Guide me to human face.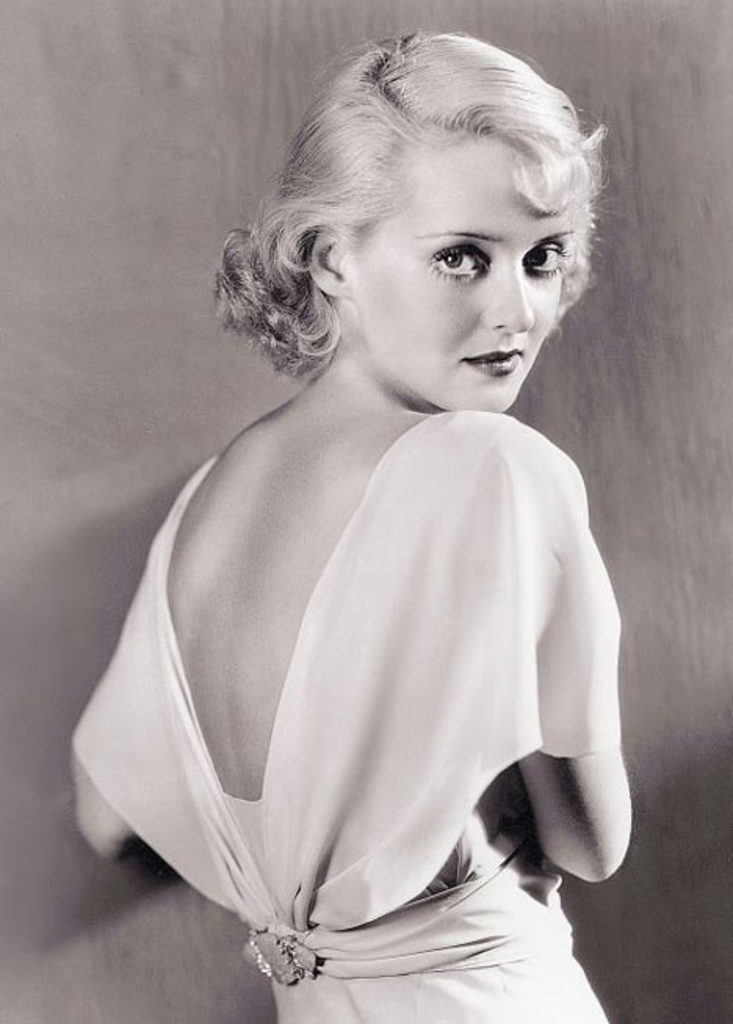
Guidance: bbox=(352, 130, 570, 412).
